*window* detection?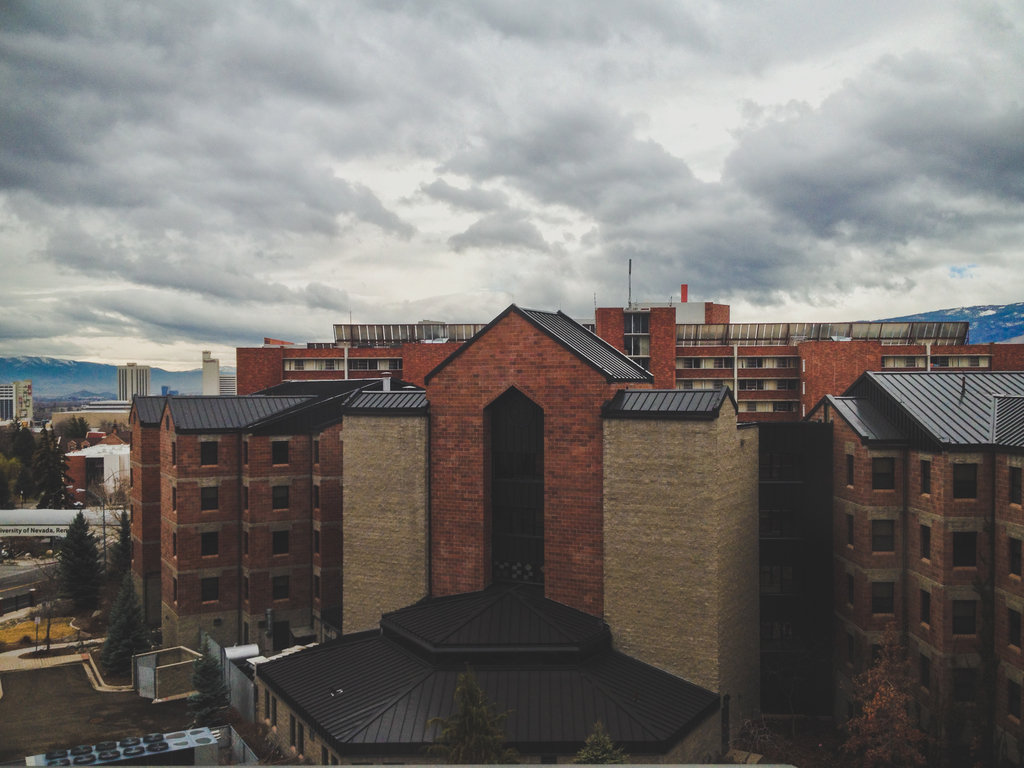
region(1004, 675, 1023, 726)
